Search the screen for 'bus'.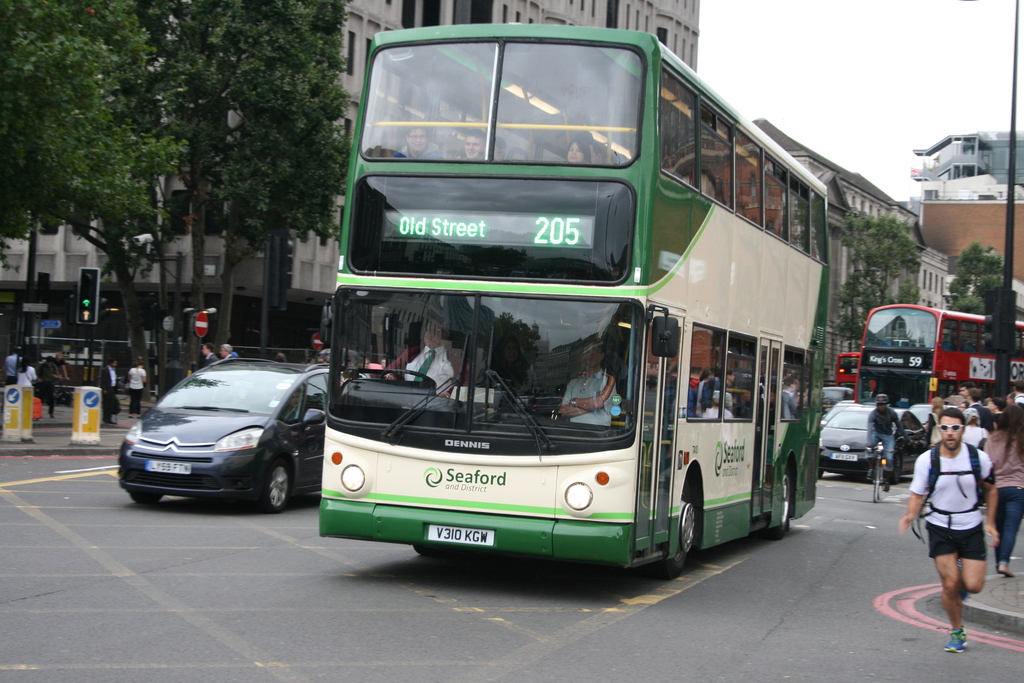
Found at 836:346:860:401.
